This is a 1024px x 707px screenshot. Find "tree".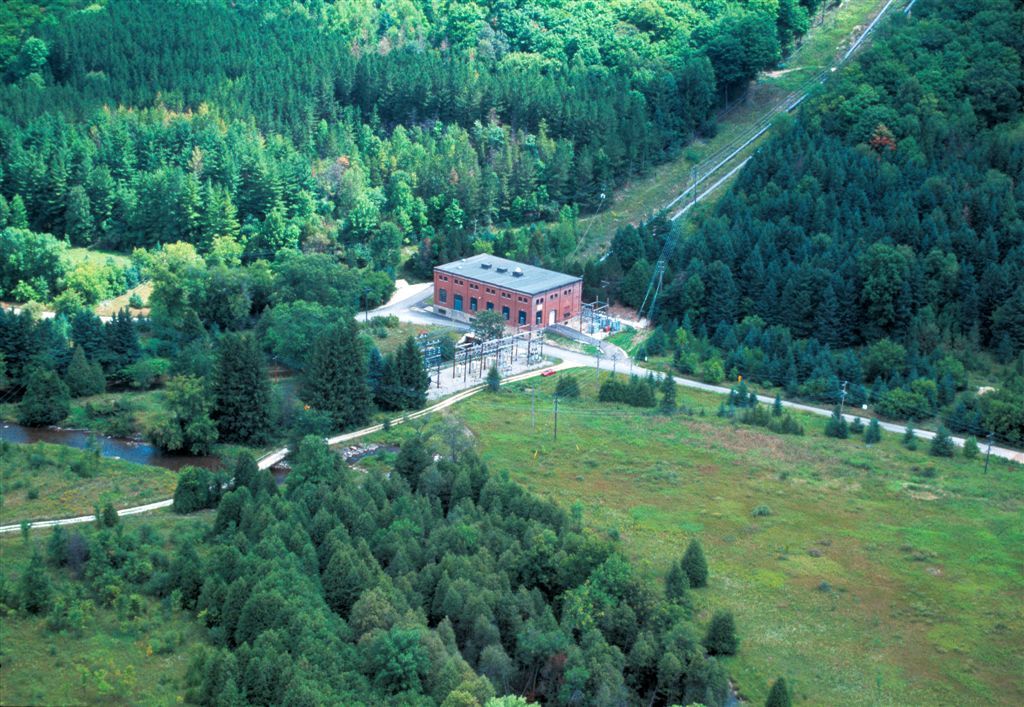
Bounding box: box(812, 186, 836, 236).
